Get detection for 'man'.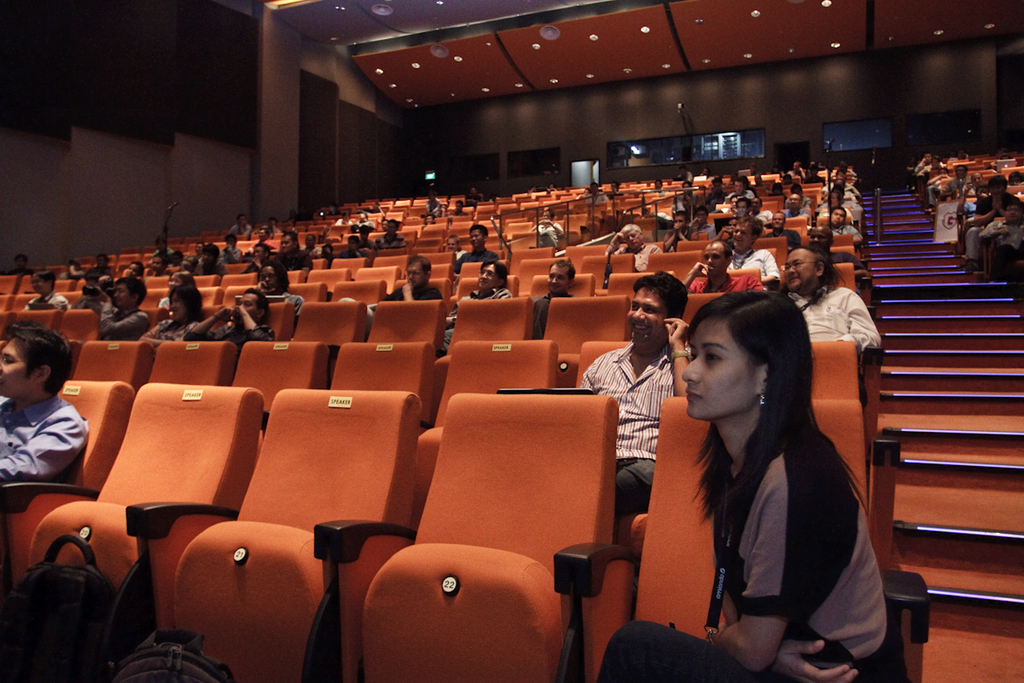
Detection: Rect(0, 326, 89, 513).
